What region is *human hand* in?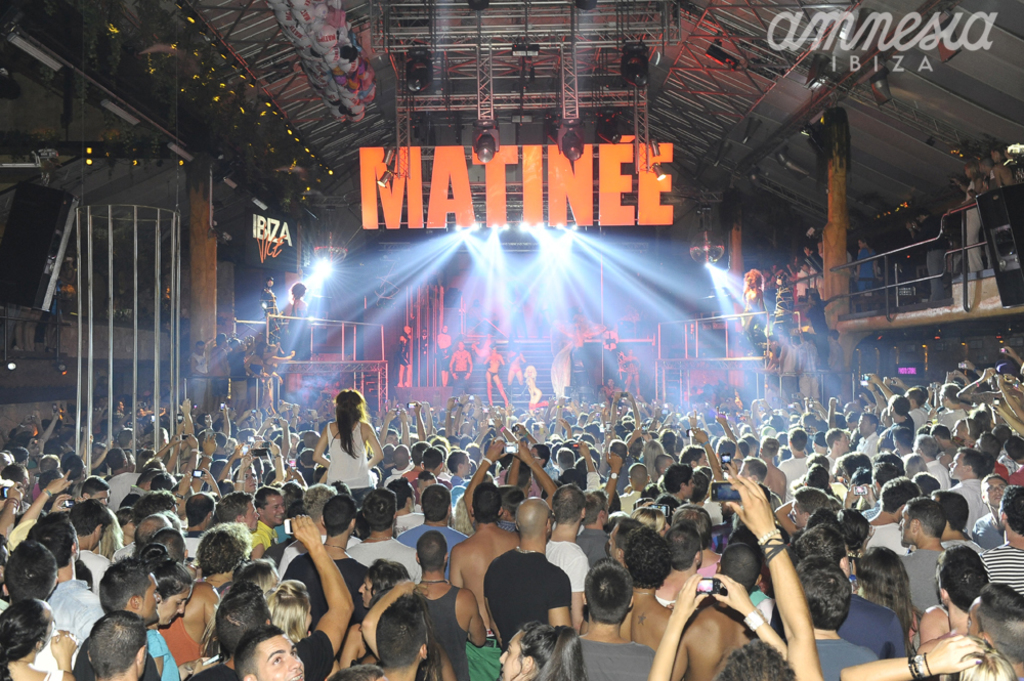
select_region(391, 578, 418, 600).
